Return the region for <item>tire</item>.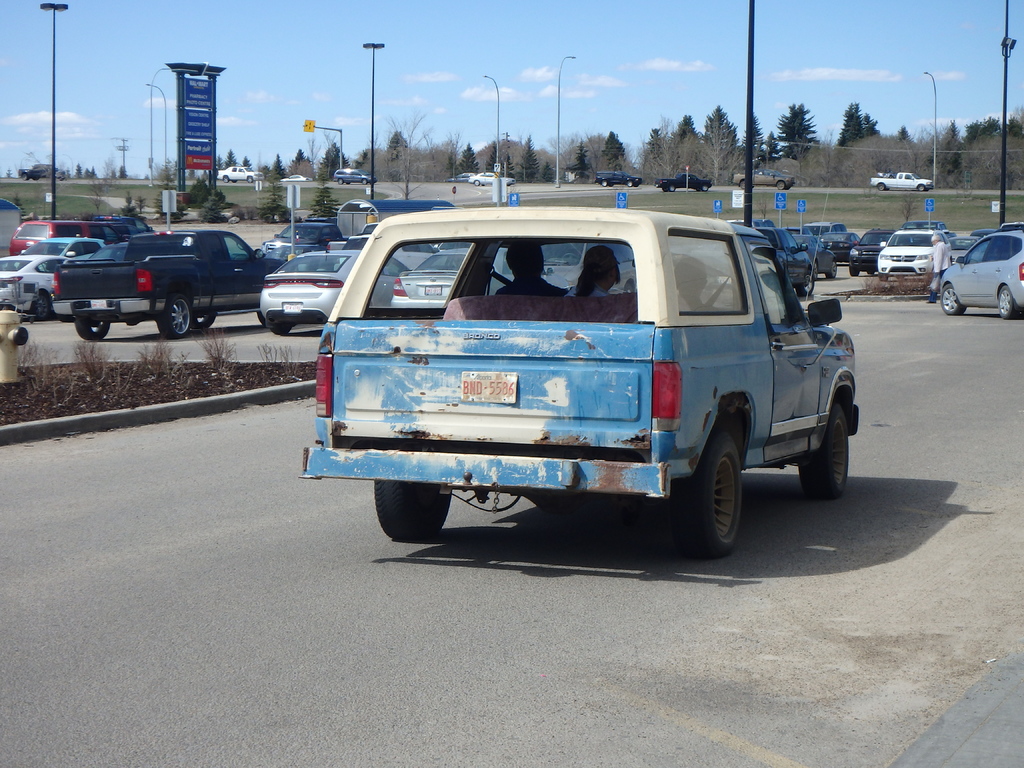
374,480,454,540.
